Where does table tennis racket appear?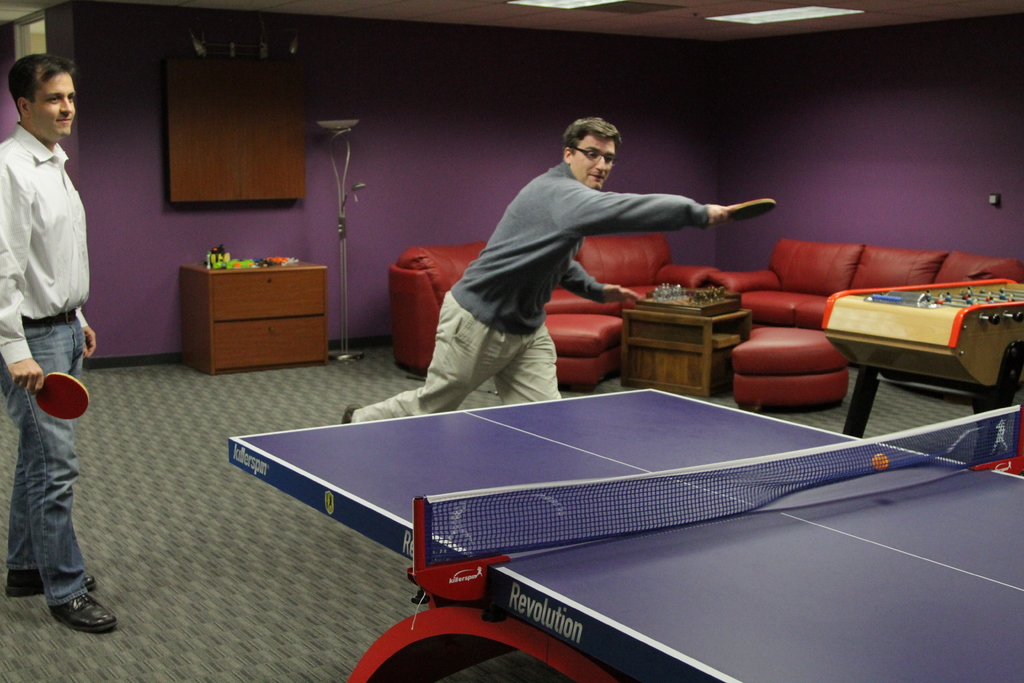
Appears at region(726, 194, 776, 222).
